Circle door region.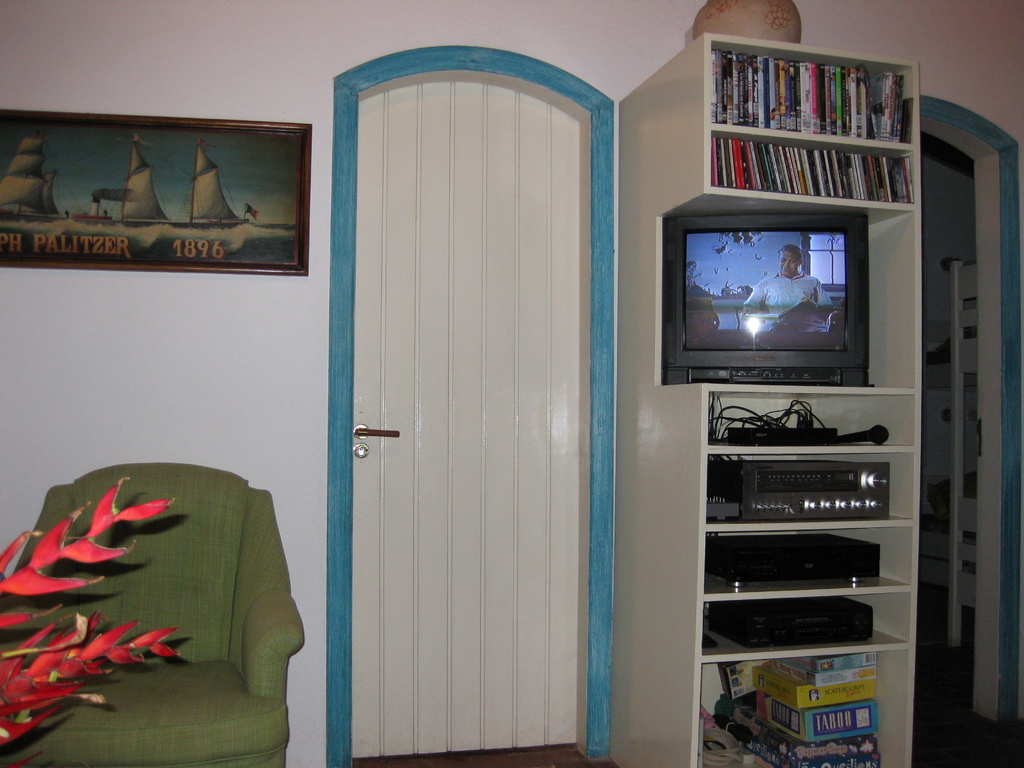
Region: (310,17,638,762).
